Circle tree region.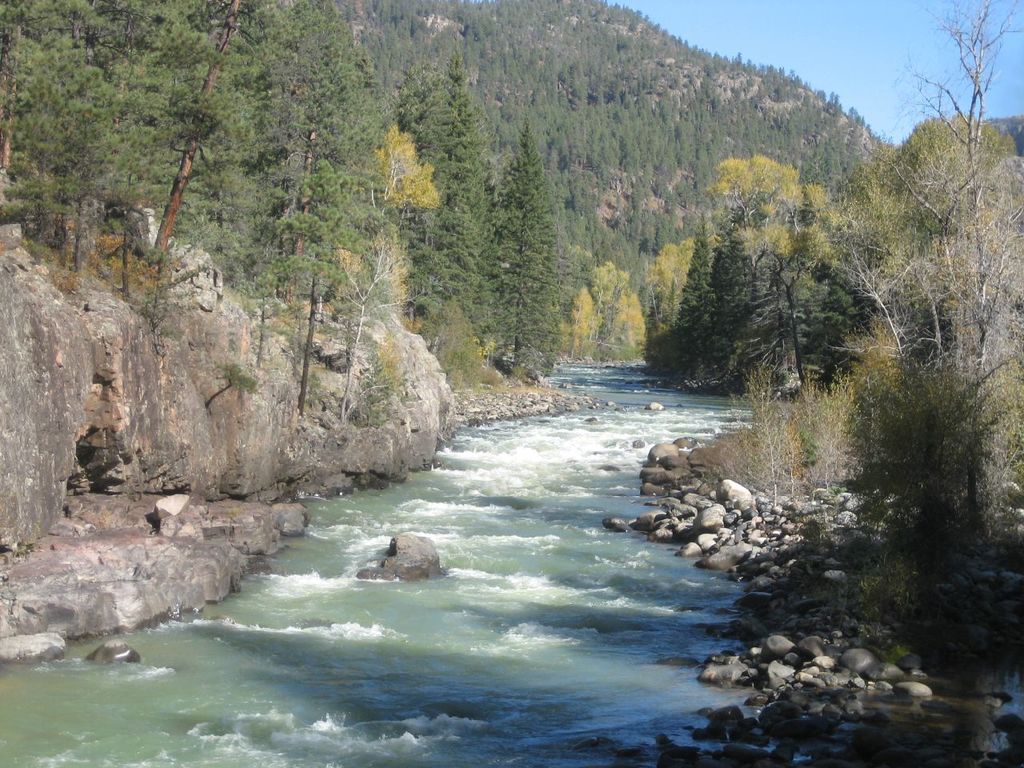
Region: [487,122,571,378].
